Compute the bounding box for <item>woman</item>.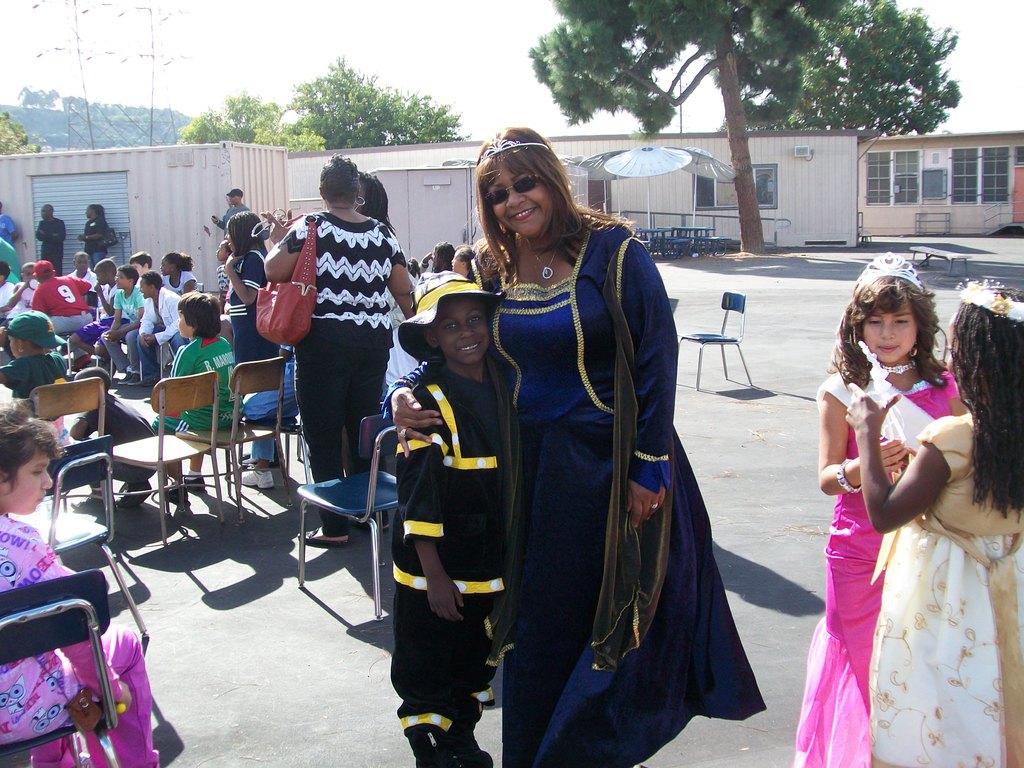
bbox=(157, 252, 198, 305).
